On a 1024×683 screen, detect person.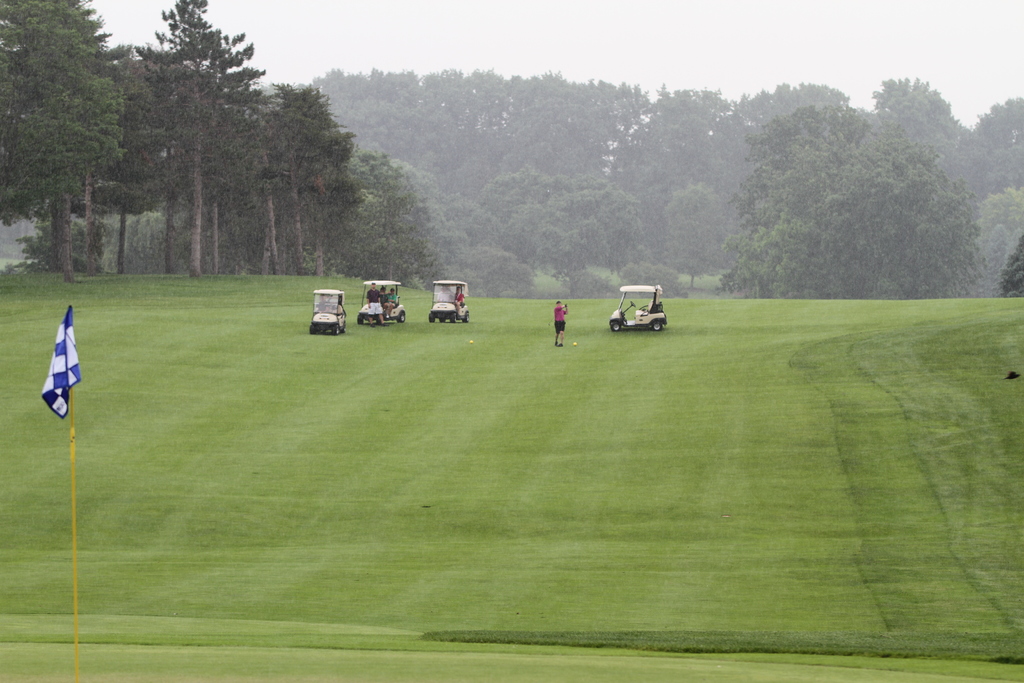
Rect(554, 300, 568, 349).
